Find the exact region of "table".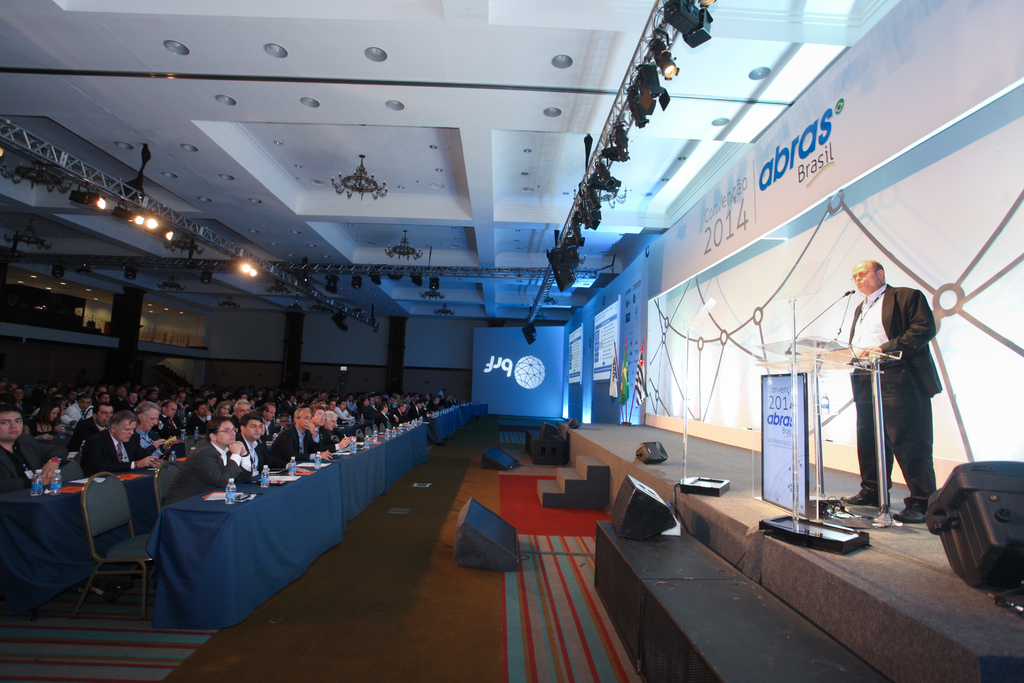
Exact region: [0, 440, 198, 609].
